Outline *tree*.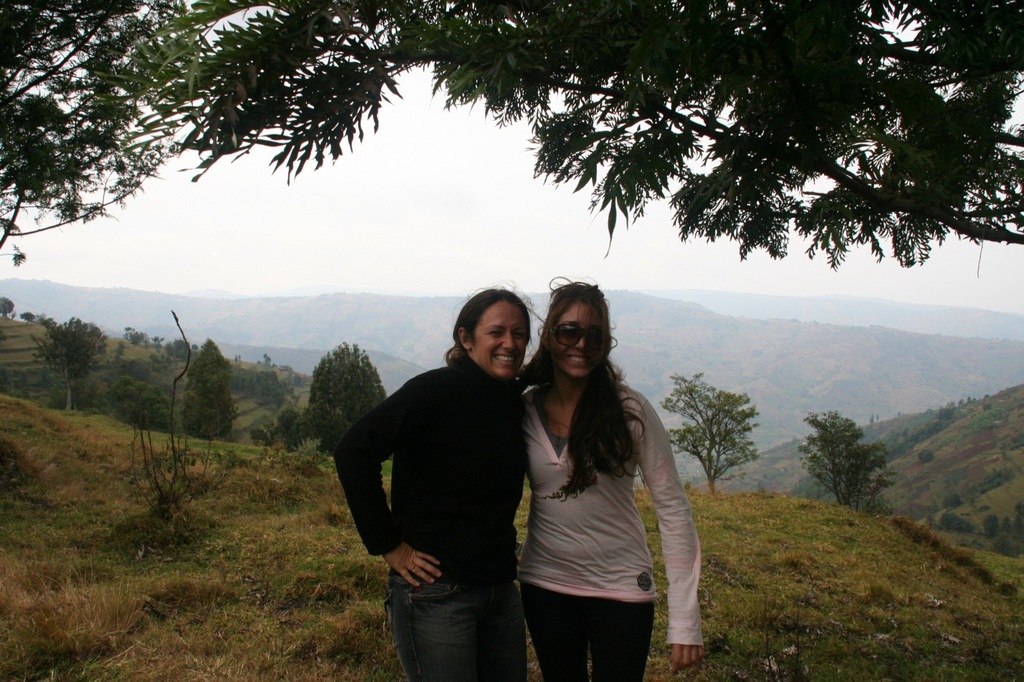
Outline: [19, 309, 33, 325].
